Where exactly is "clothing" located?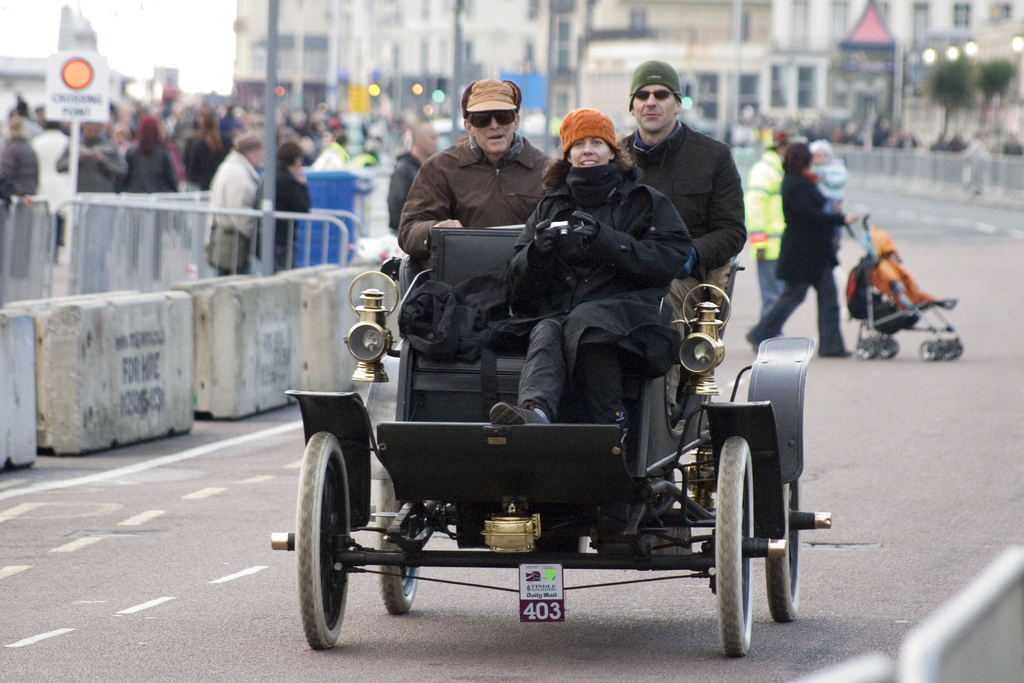
Its bounding box is {"x1": 394, "y1": 140, "x2": 558, "y2": 261}.
